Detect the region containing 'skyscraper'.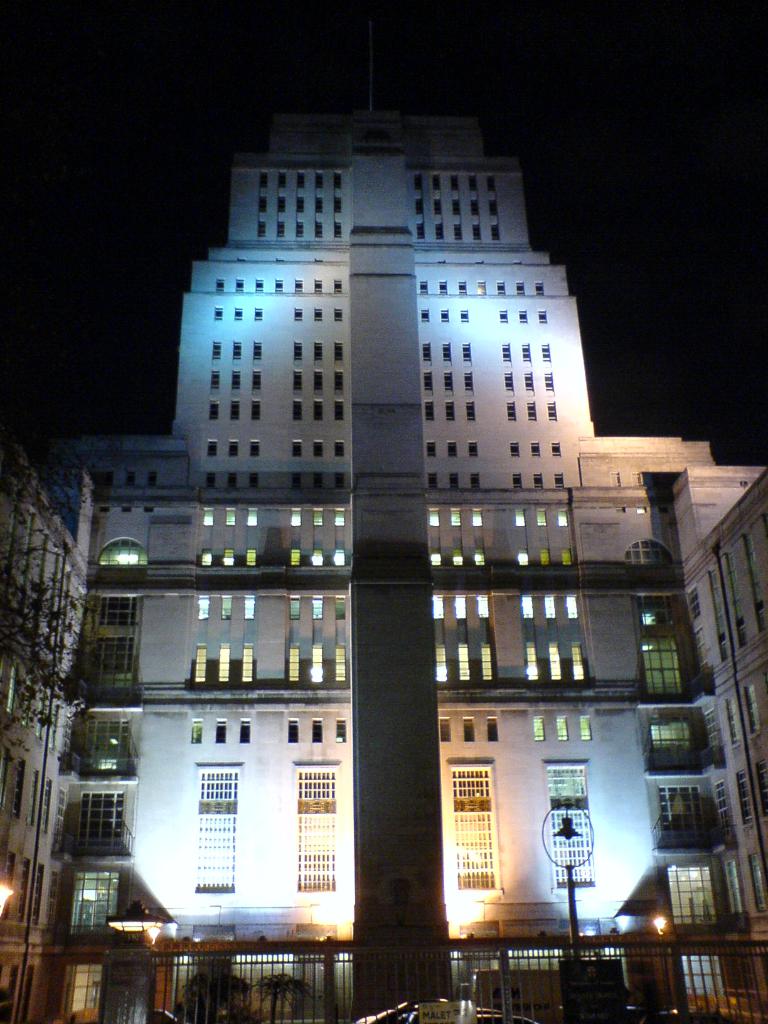
region(0, 107, 767, 1023).
